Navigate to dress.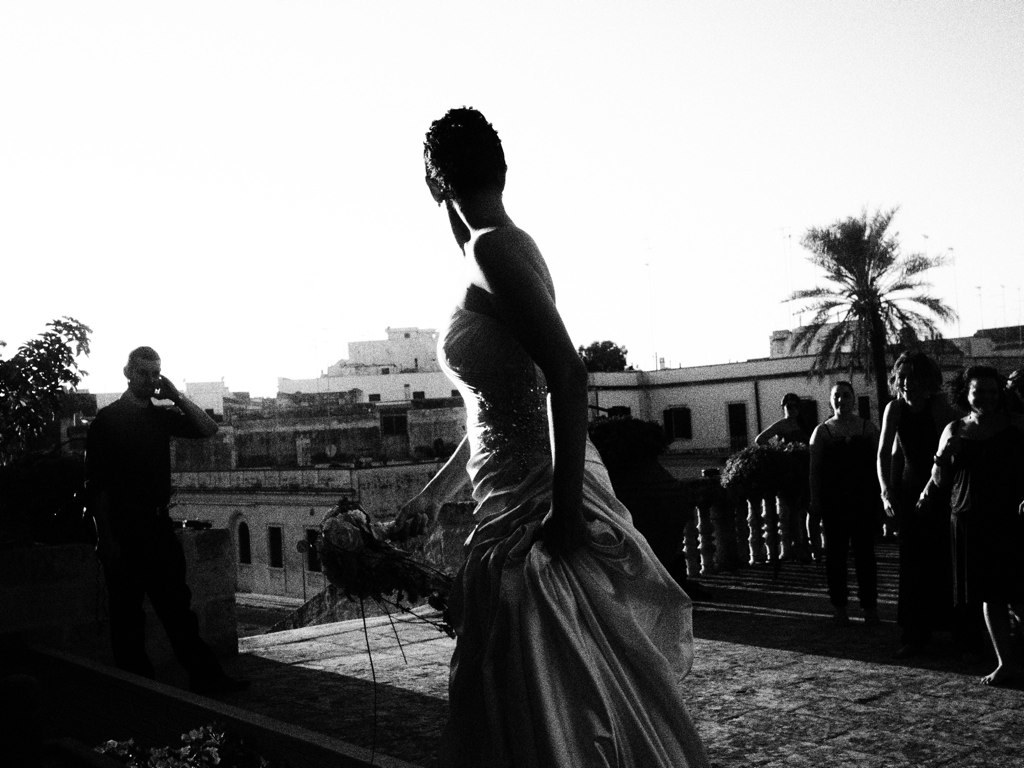
Navigation target: [x1=429, y1=303, x2=713, y2=767].
